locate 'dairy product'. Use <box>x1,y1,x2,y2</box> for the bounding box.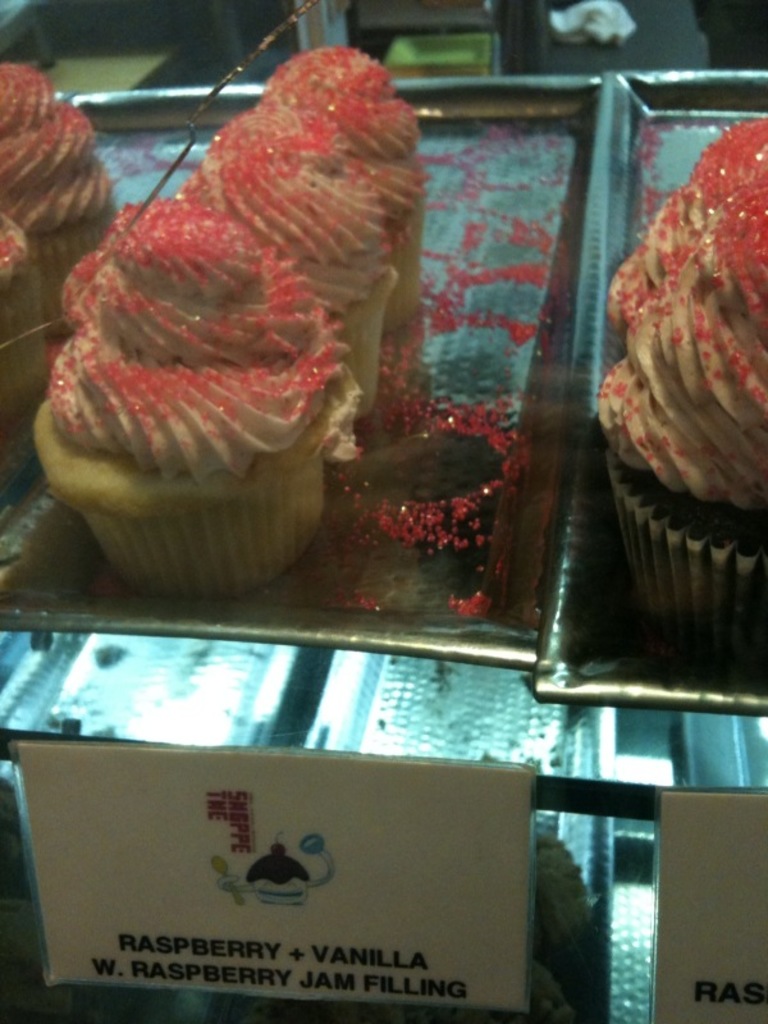
<box>198,109,374,293</box>.
